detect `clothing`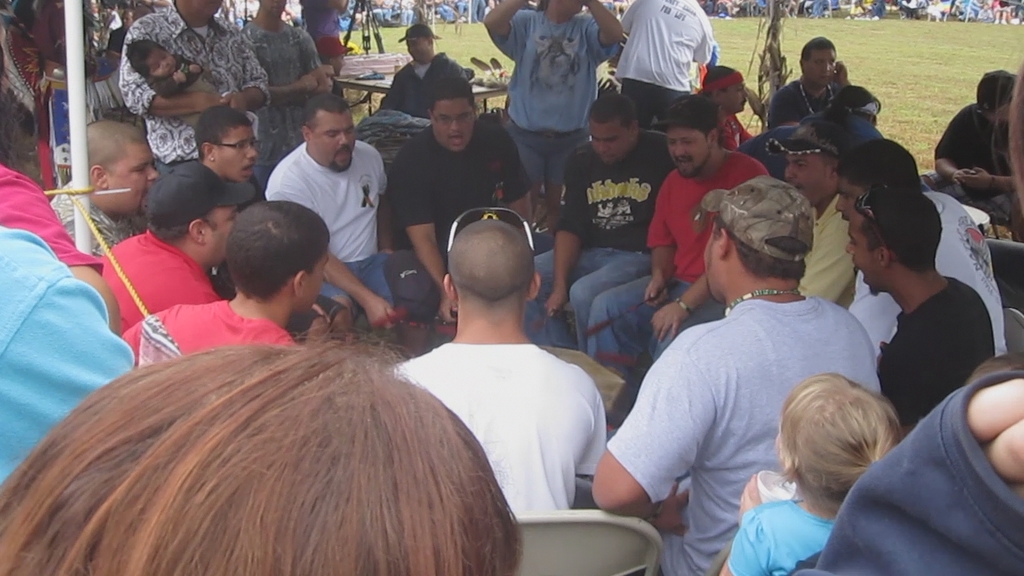
<bbox>778, 196, 884, 316</bbox>
